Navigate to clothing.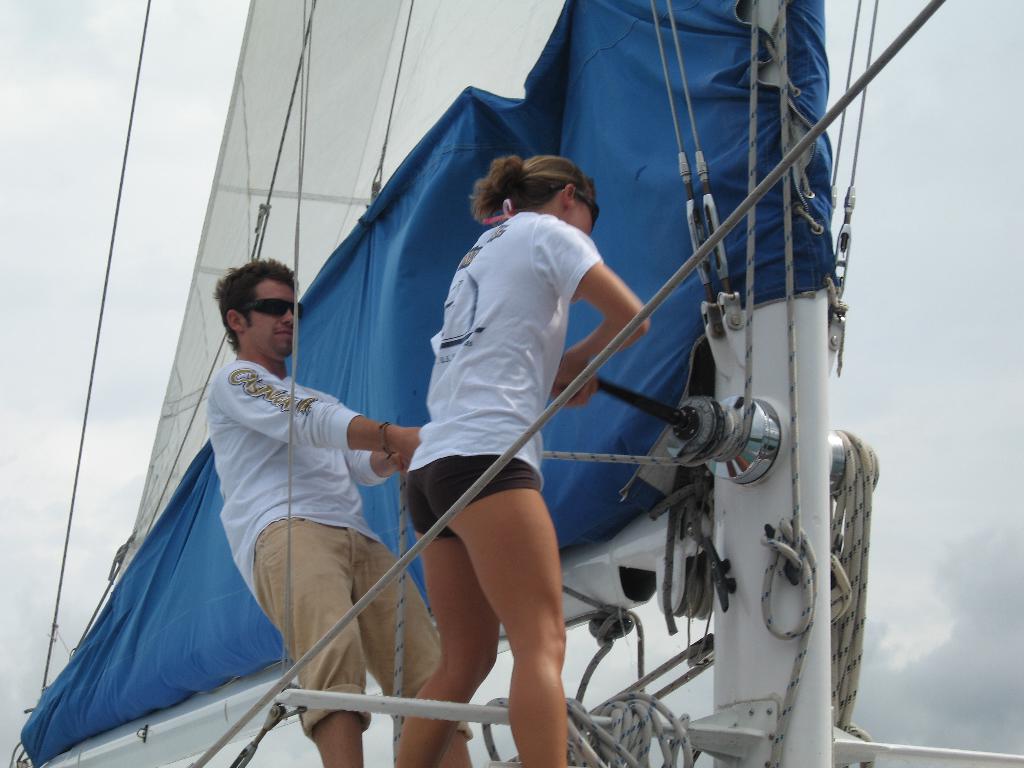
Navigation target: 407:215:601:538.
